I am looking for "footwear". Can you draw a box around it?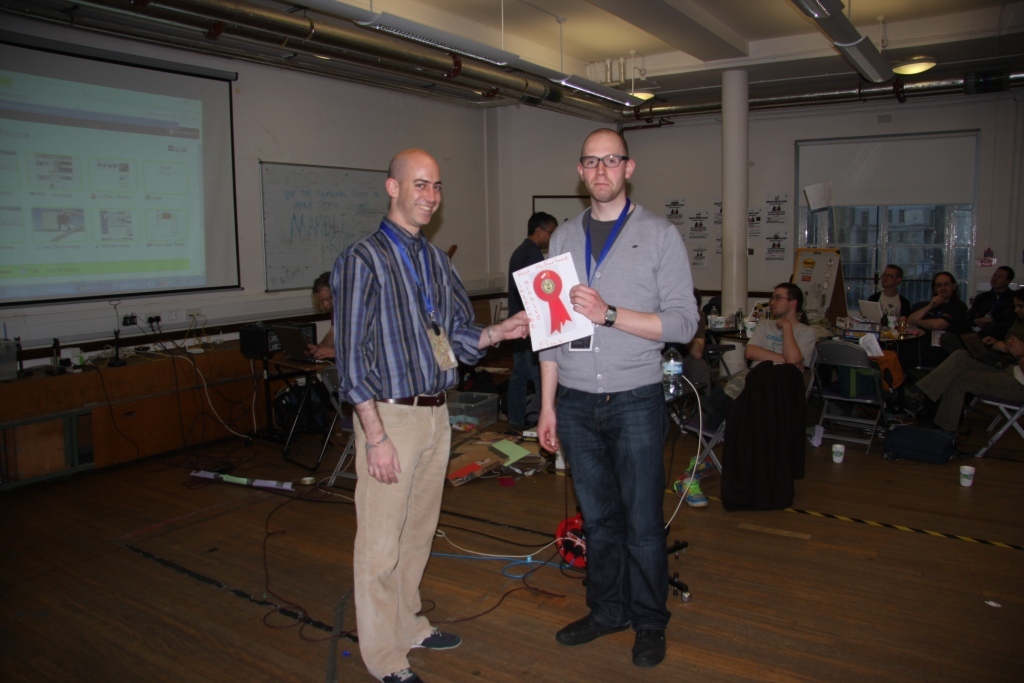
Sure, the bounding box is (556, 618, 637, 644).
